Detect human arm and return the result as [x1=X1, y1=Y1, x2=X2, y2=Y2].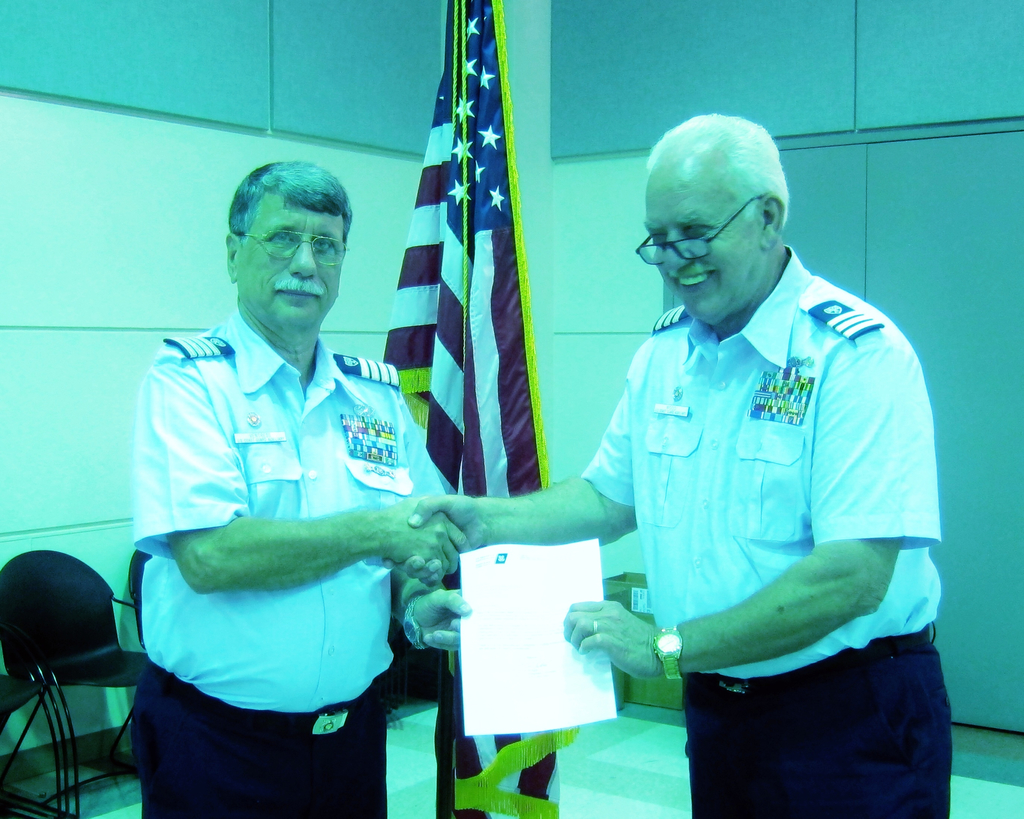
[x1=389, y1=561, x2=474, y2=658].
